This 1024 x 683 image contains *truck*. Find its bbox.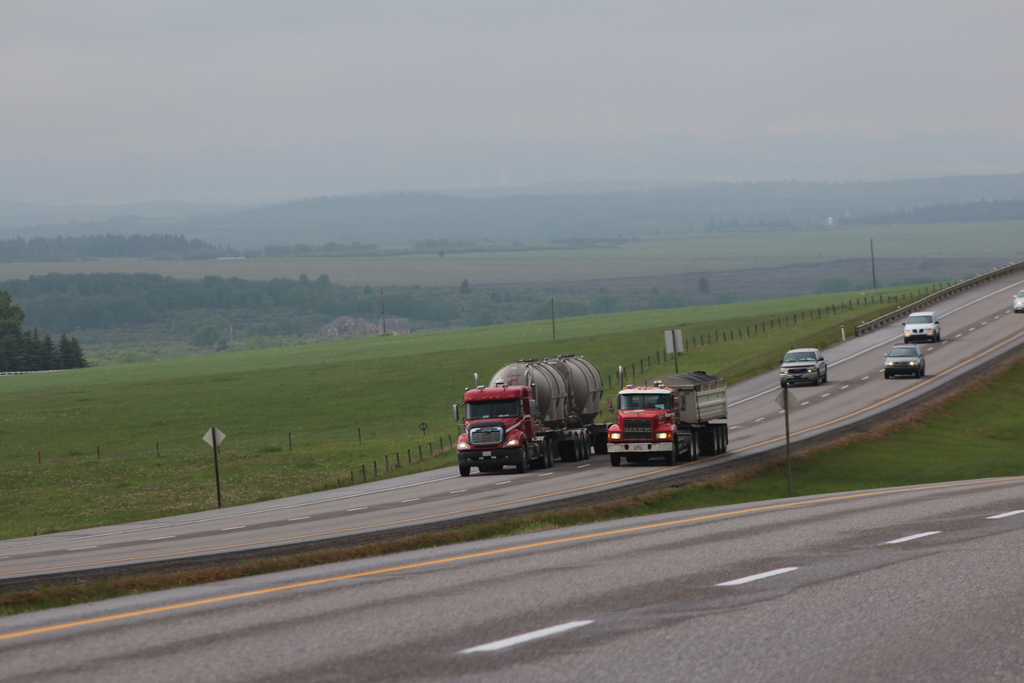
x1=604 y1=383 x2=727 y2=470.
